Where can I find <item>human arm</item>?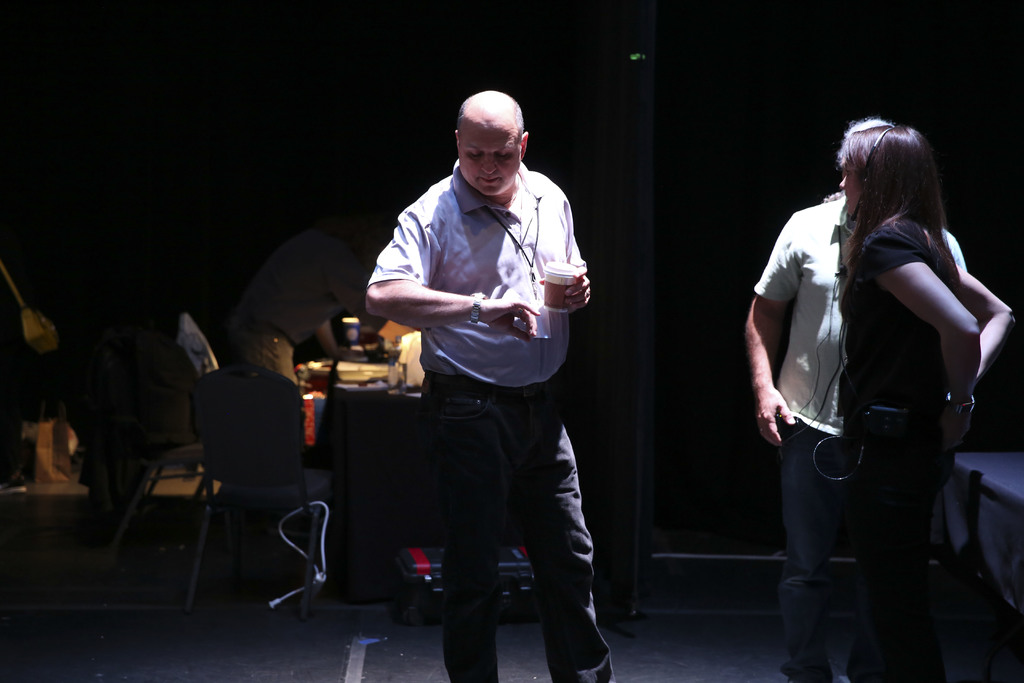
You can find it at 542:184:593:308.
